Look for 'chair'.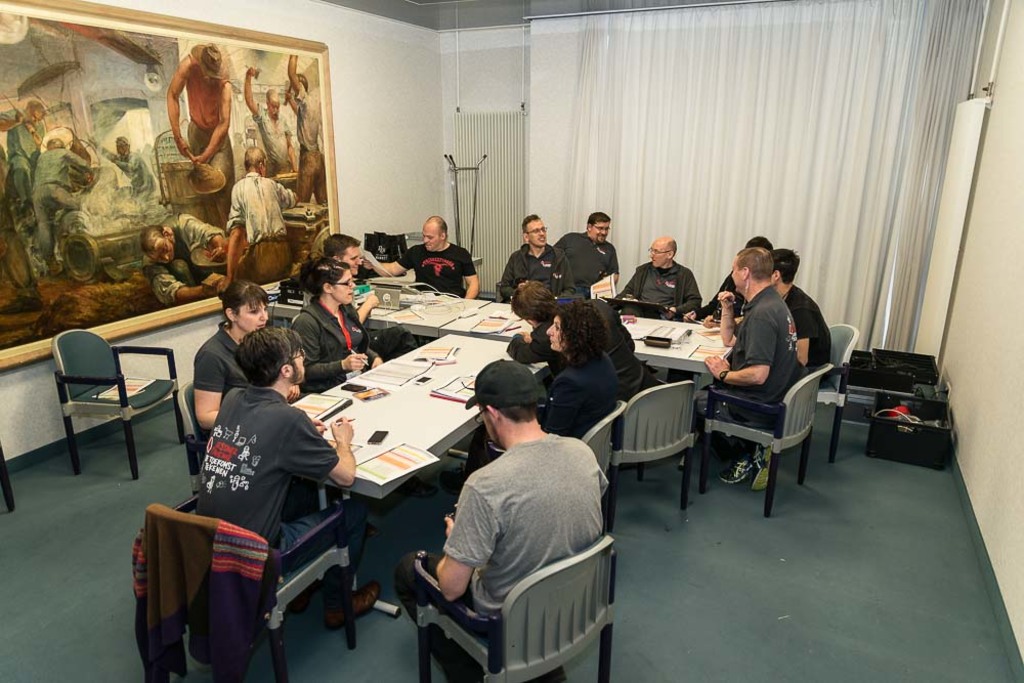
Found: [x1=486, y1=399, x2=629, y2=531].
